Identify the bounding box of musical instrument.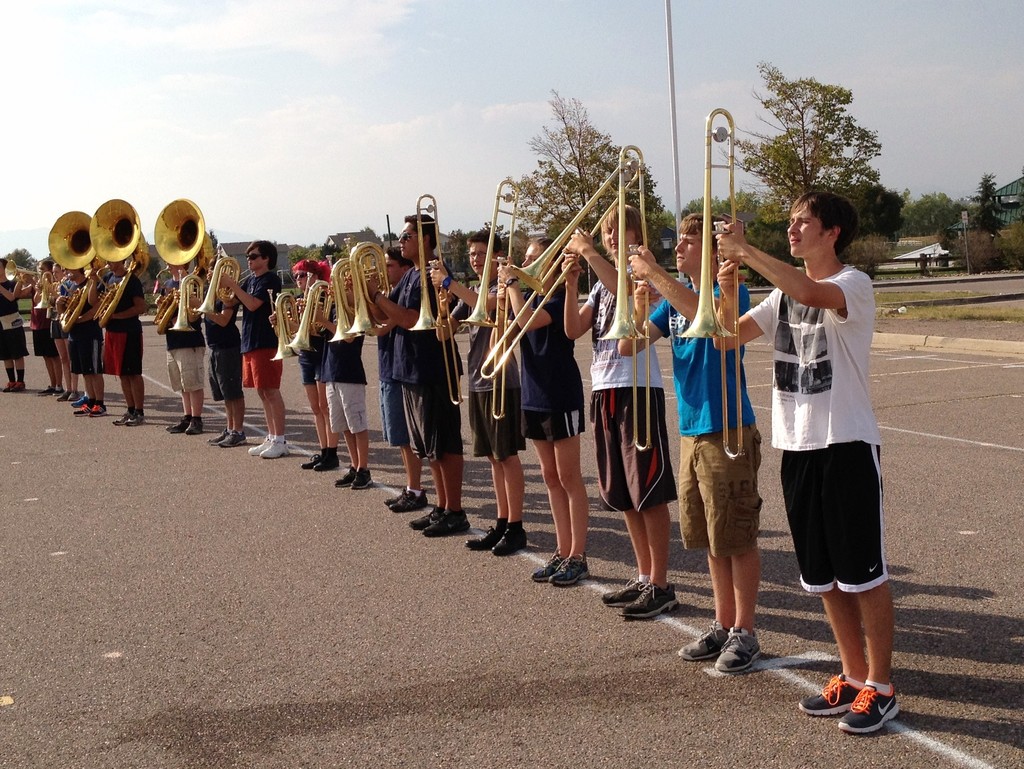
pyautogui.locateOnScreen(590, 131, 663, 457).
